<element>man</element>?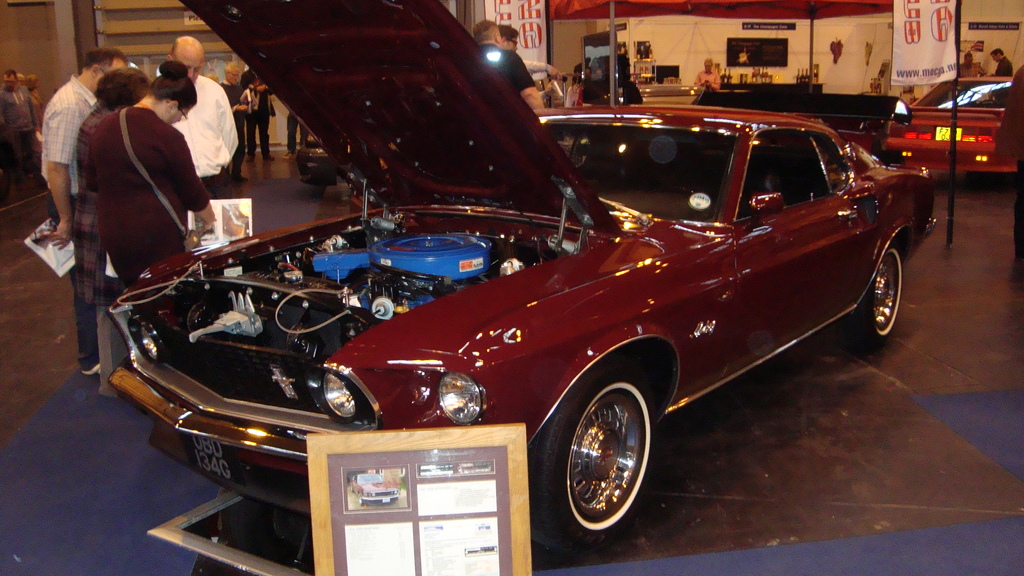
box=[0, 68, 43, 186]
